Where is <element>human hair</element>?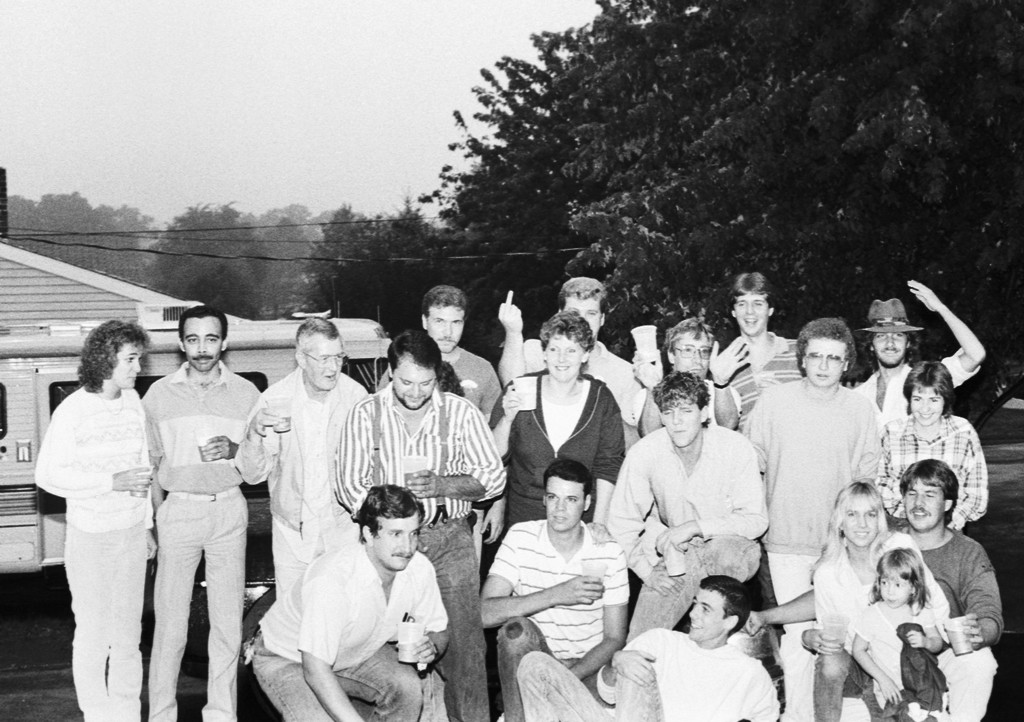
{"left": 545, "top": 453, "right": 598, "bottom": 495}.
